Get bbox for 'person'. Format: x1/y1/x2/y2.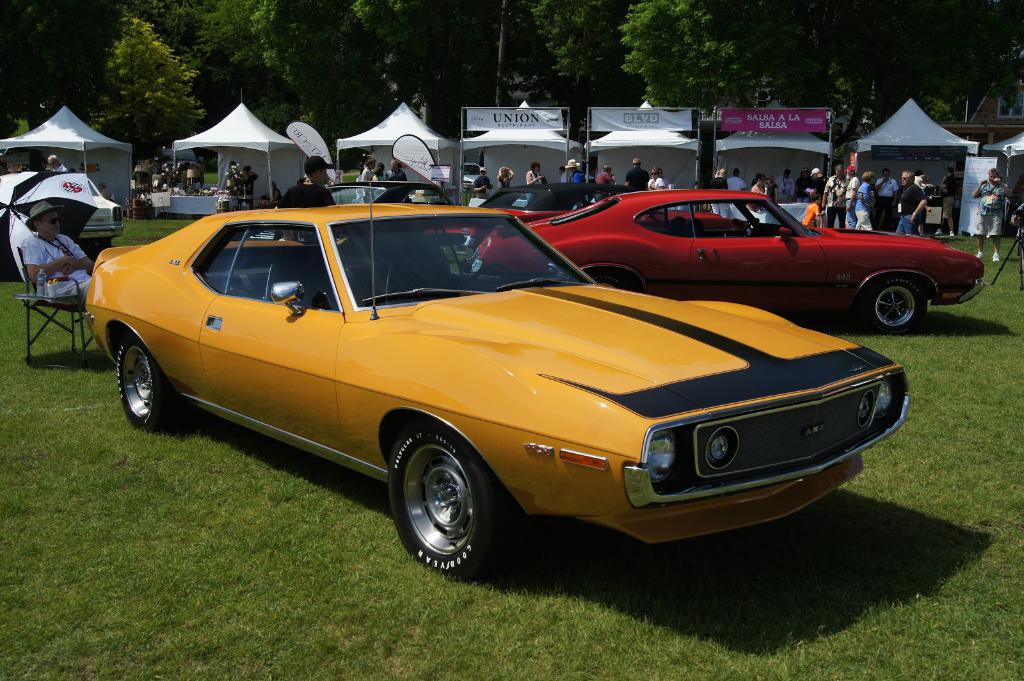
728/168/748/193.
